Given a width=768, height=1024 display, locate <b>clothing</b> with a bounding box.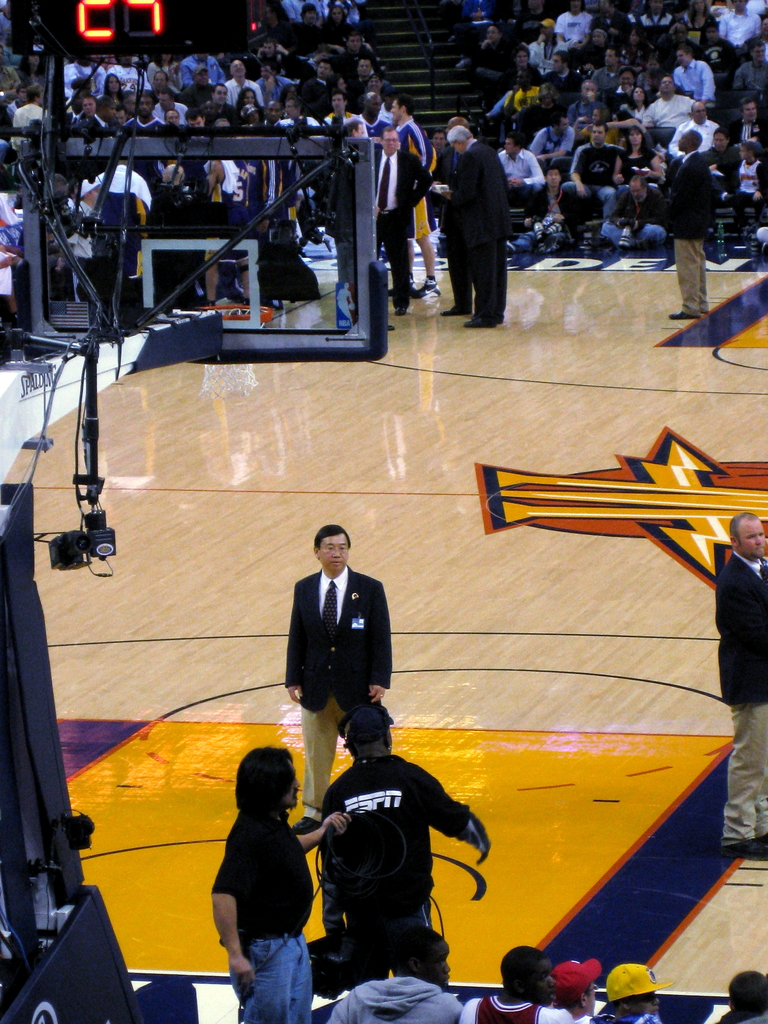
Located: bbox=(0, 1, 439, 307).
